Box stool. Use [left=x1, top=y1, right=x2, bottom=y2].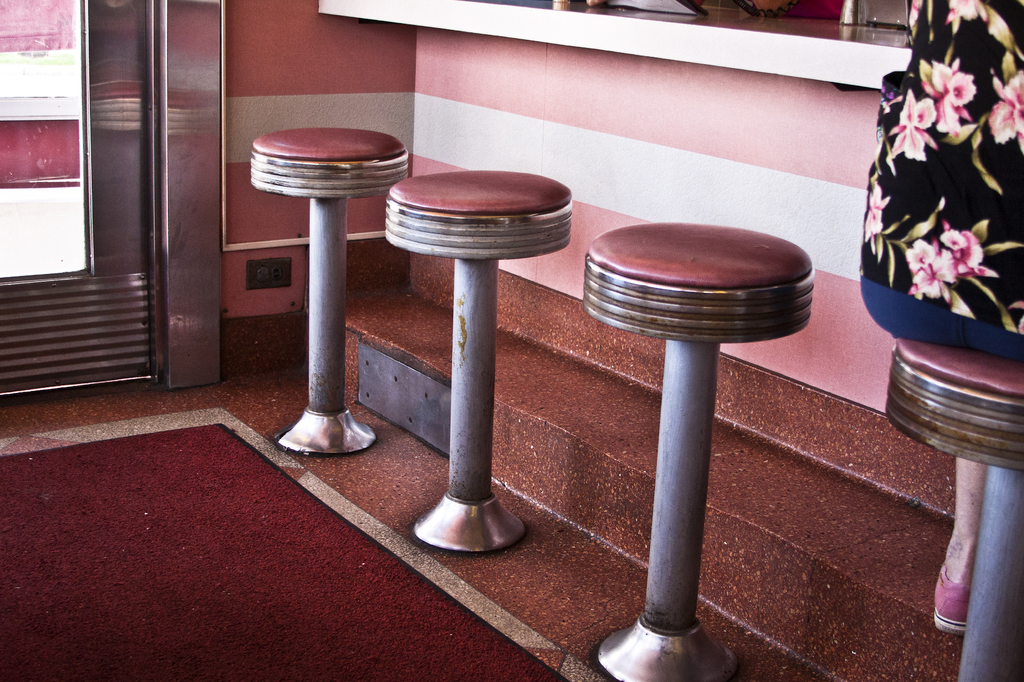
[left=885, top=338, right=1023, bottom=681].
